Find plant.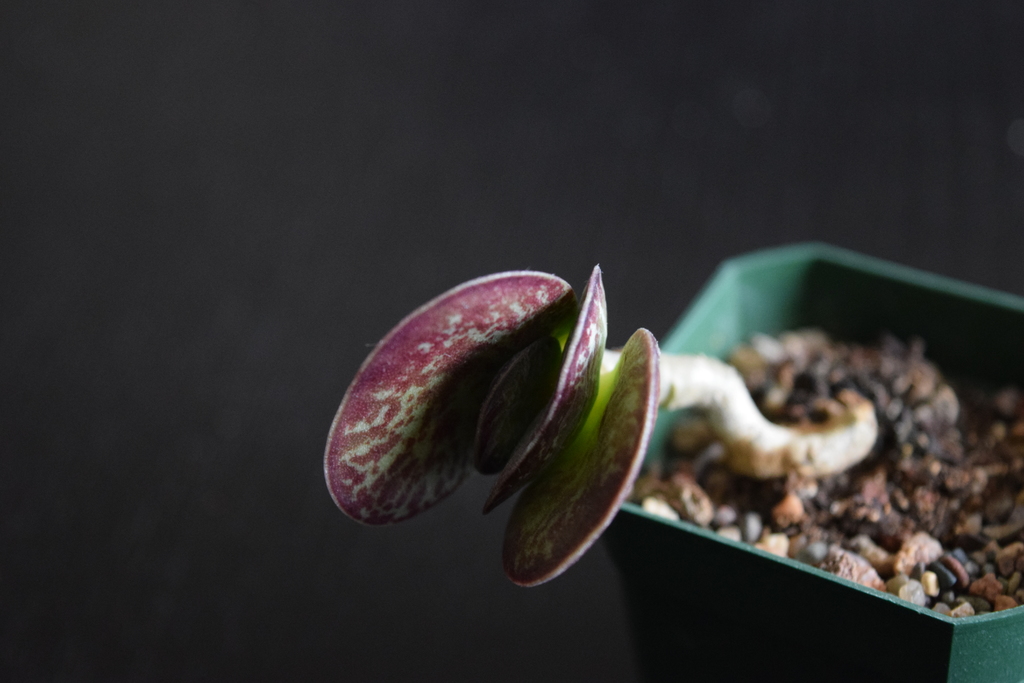
[324,271,880,591].
